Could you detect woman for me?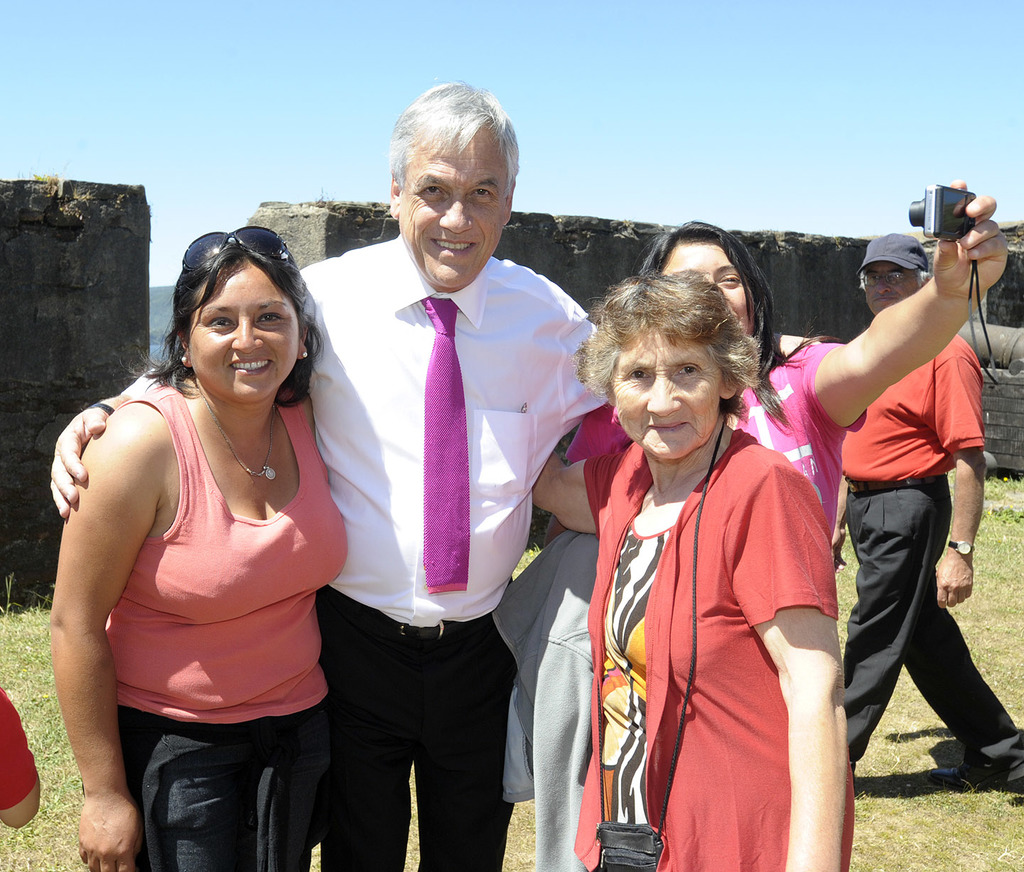
Detection result: region(53, 211, 366, 858).
